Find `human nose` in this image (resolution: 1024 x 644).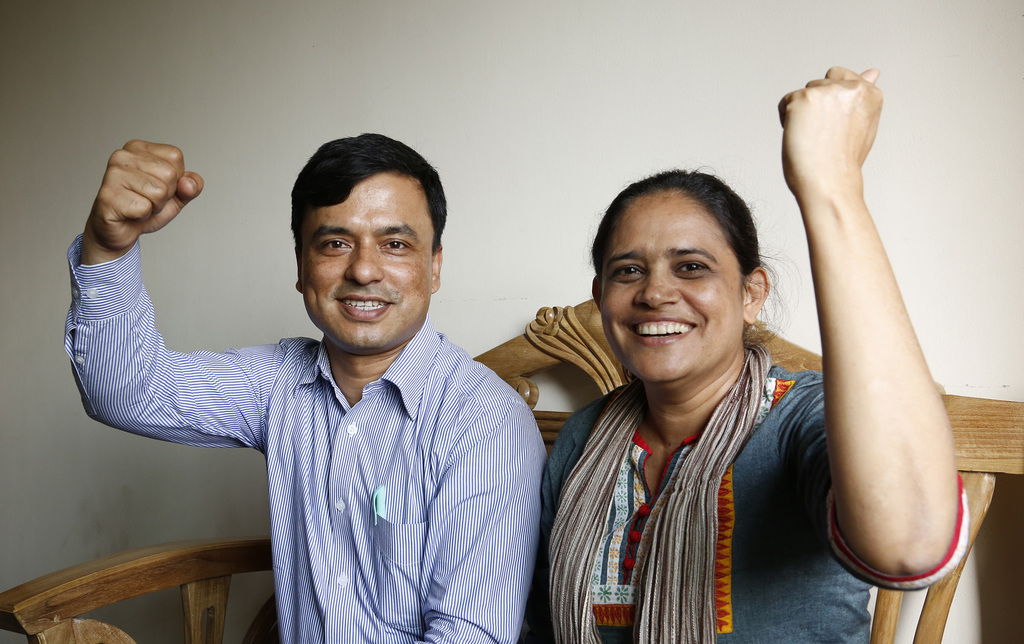
box=[631, 269, 682, 311].
